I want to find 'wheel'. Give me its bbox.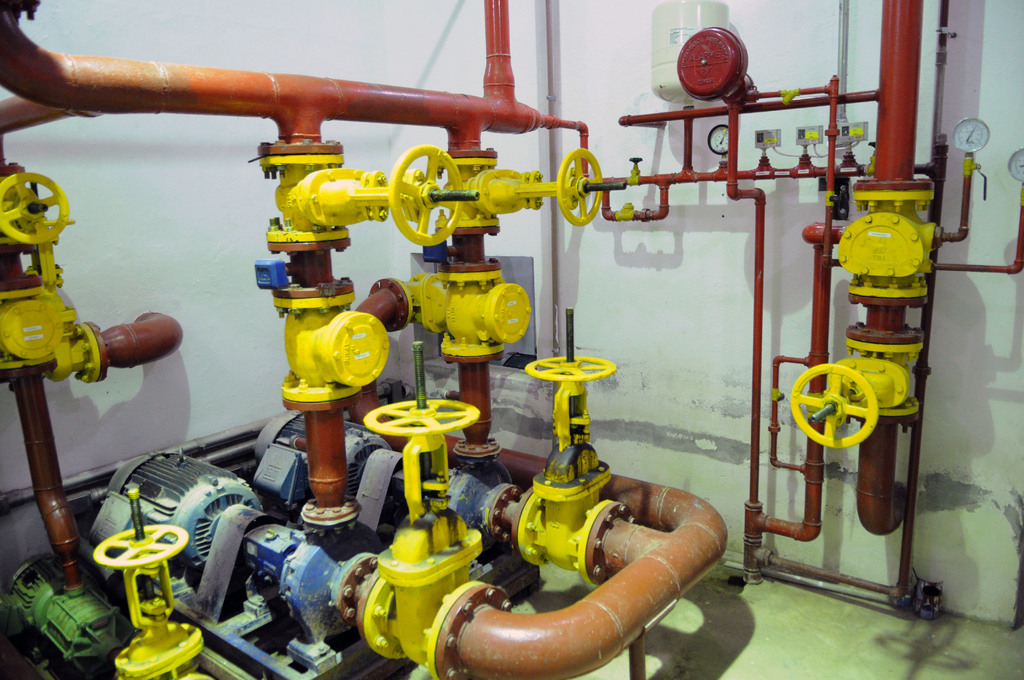
(x1=381, y1=398, x2=475, y2=433).
